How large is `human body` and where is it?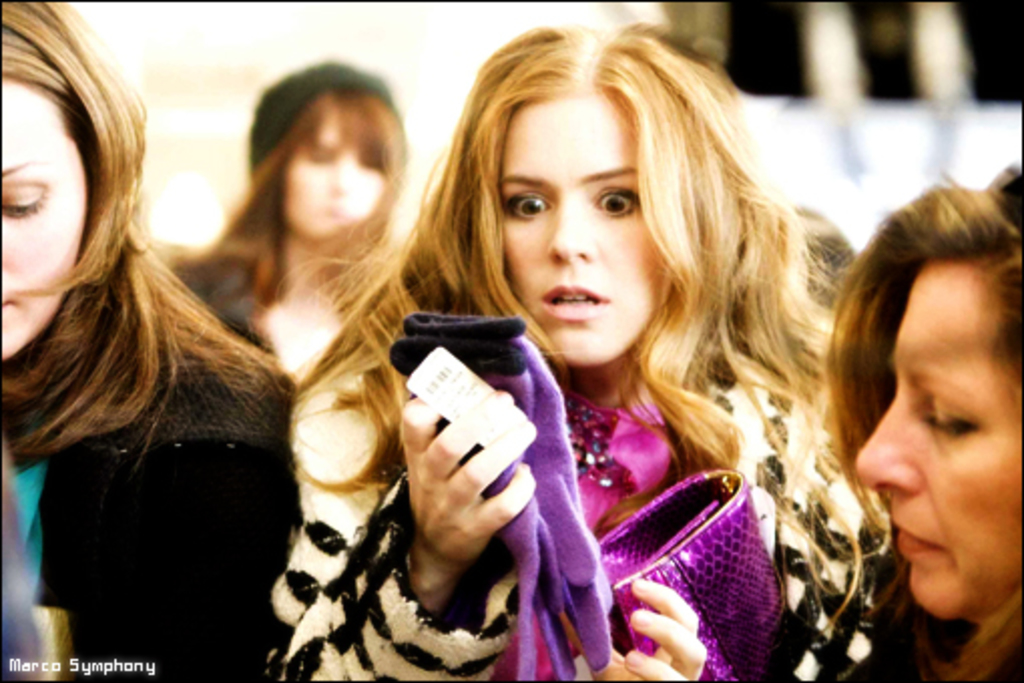
Bounding box: 827:187:1020:681.
